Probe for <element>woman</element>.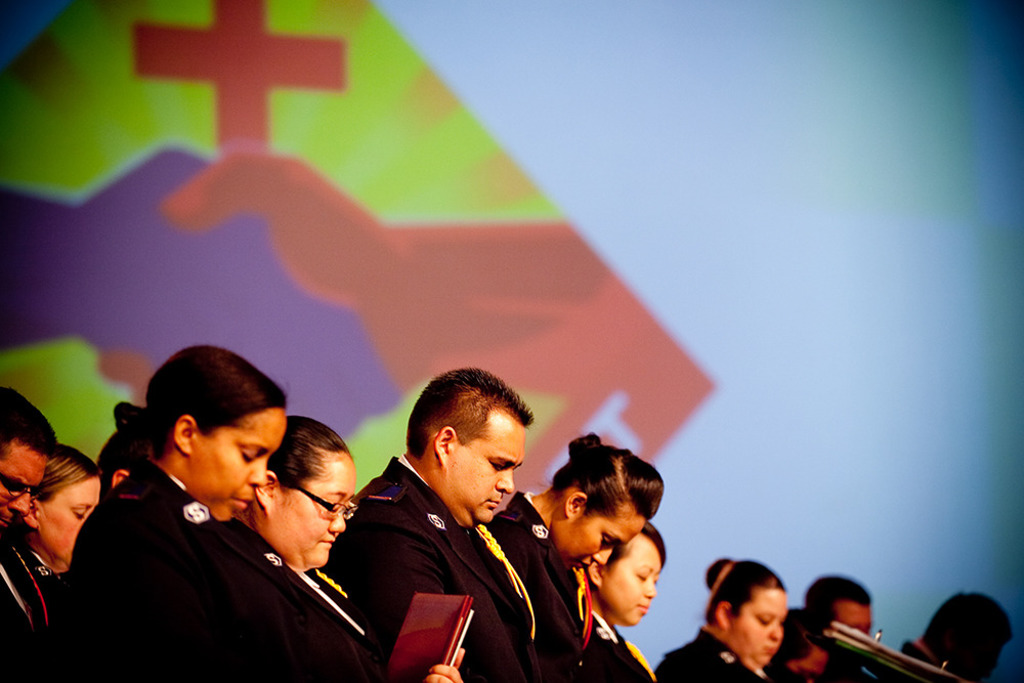
Probe result: [226, 420, 467, 682].
